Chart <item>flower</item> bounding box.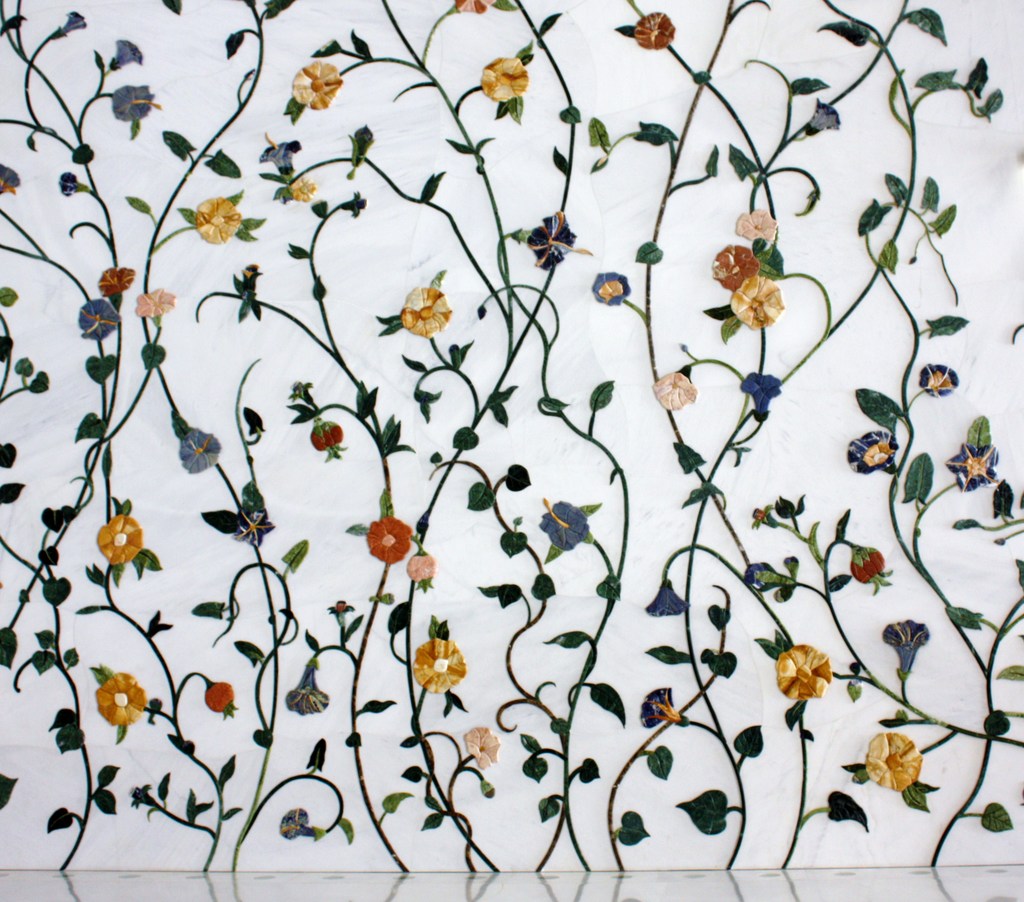
Charted: <region>409, 634, 465, 692</region>.
